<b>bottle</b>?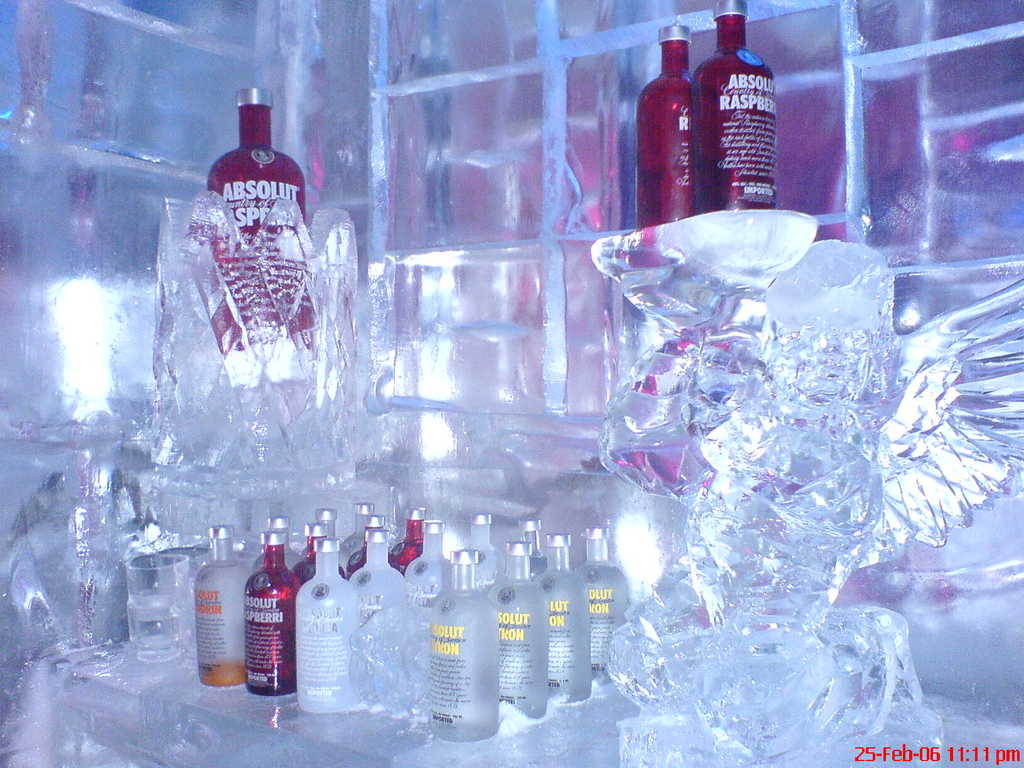
l=488, t=539, r=546, b=720
